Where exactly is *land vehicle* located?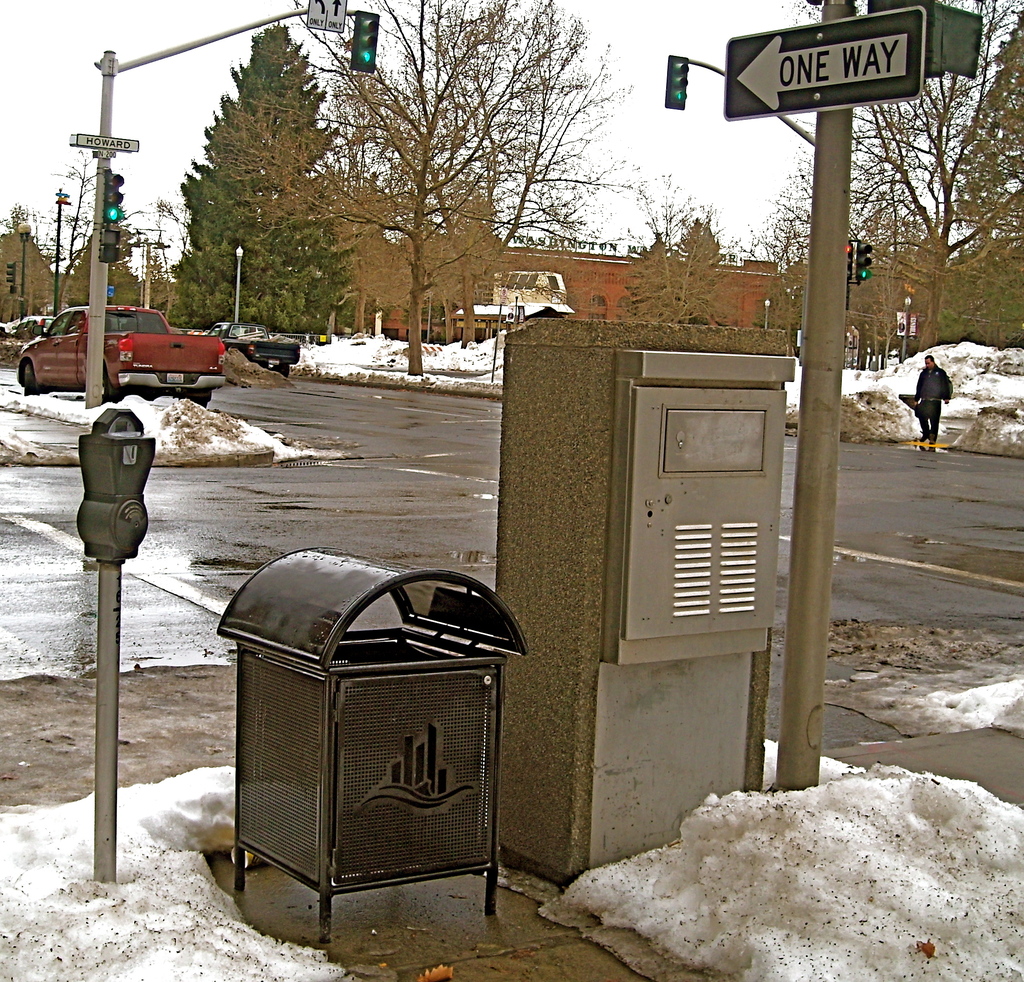
Its bounding box is select_region(45, 291, 241, 388).
